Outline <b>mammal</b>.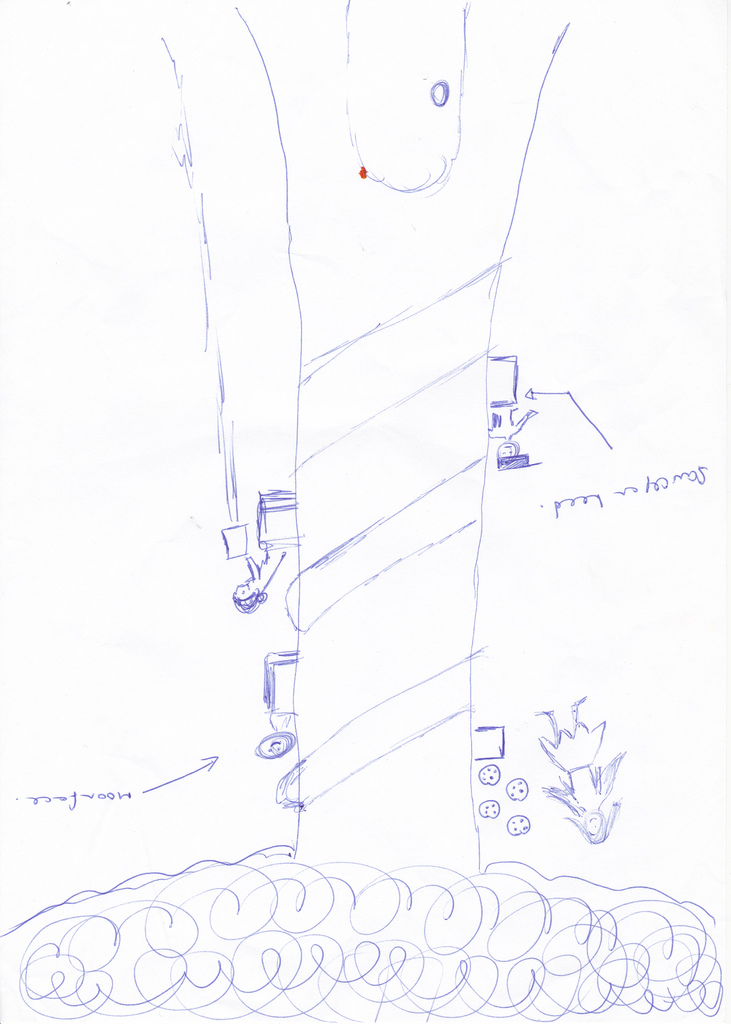
Outline: 209 536 303 638.
